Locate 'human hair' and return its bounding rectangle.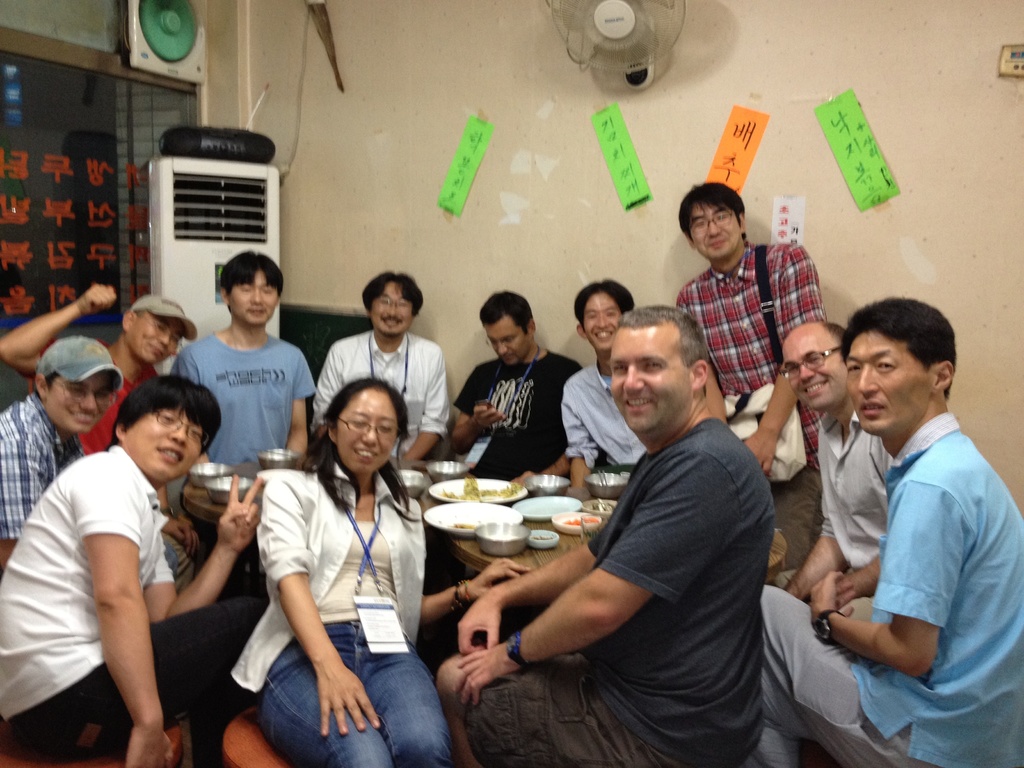
[358, 268, 424, 316].
